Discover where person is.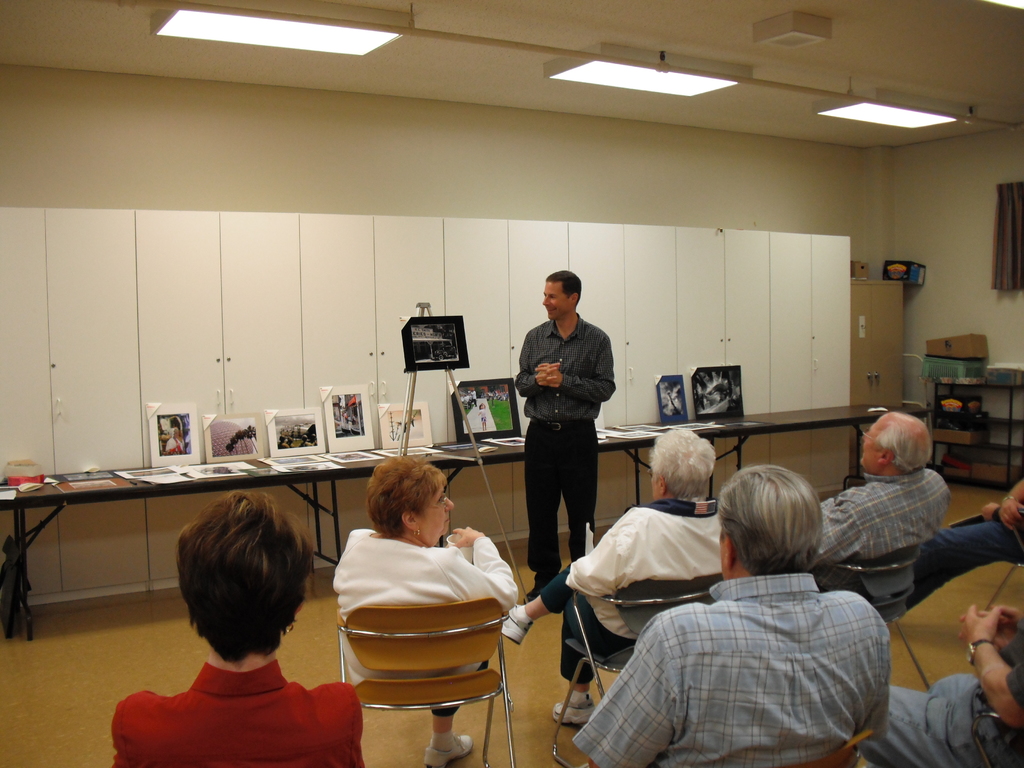
Discovered at bbox(330, 456, 518, 764).
